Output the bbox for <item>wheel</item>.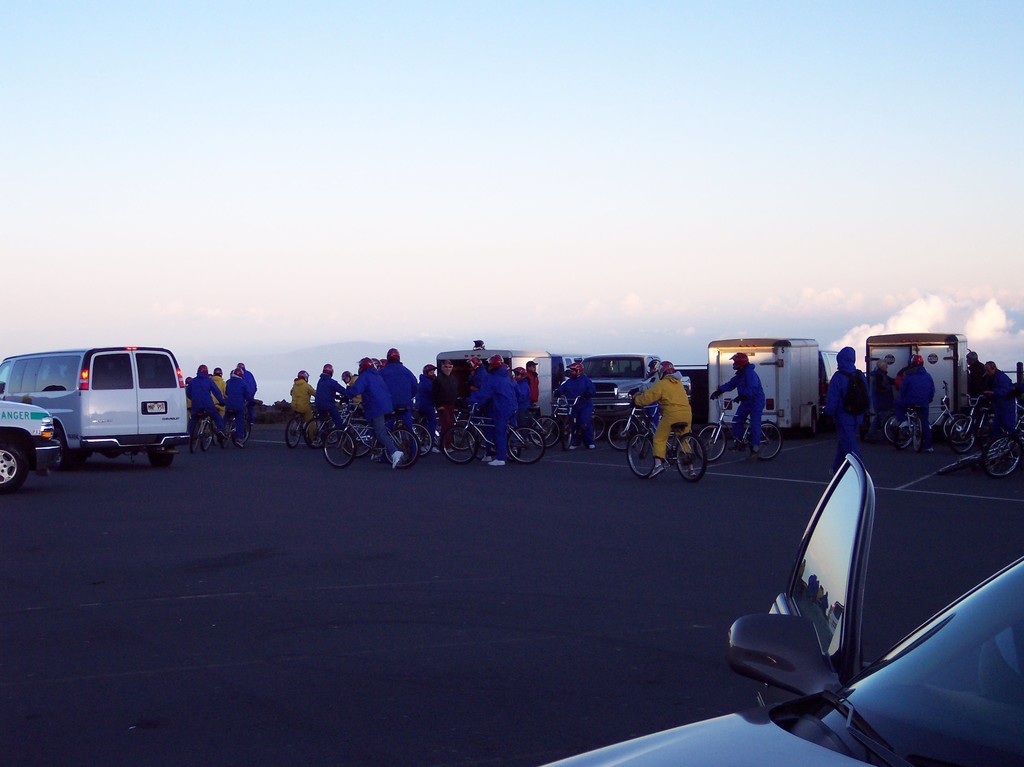
l=502, t=424, r=543, b=462.
